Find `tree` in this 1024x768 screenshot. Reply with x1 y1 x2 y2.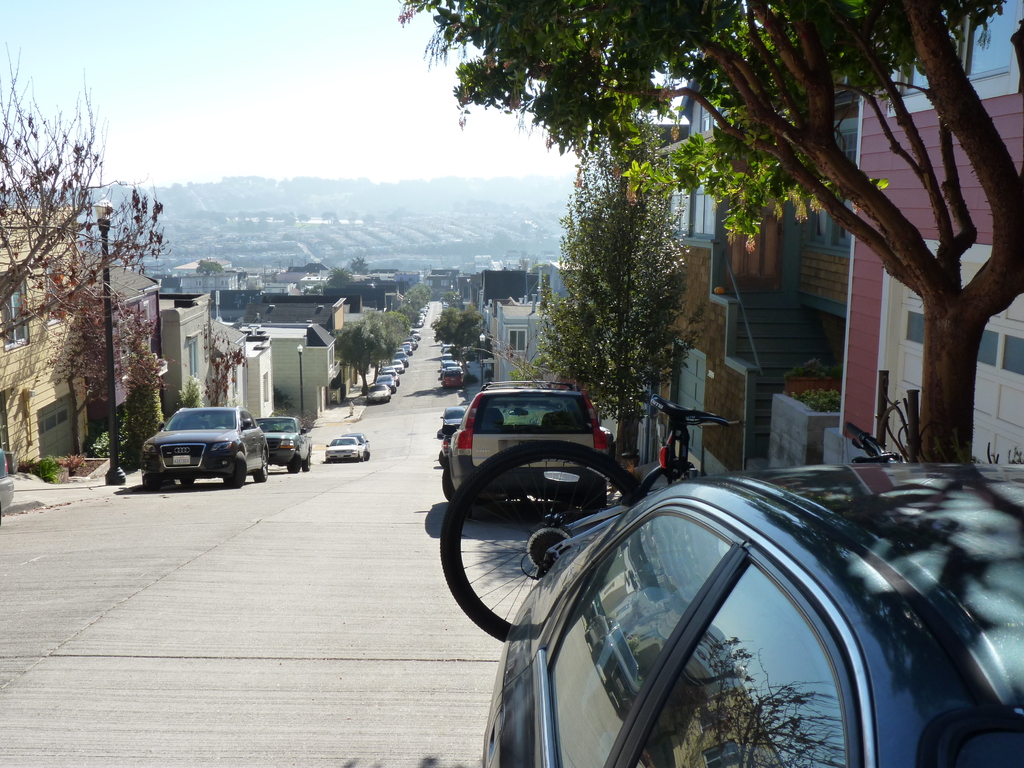
399 0 1023 464.
